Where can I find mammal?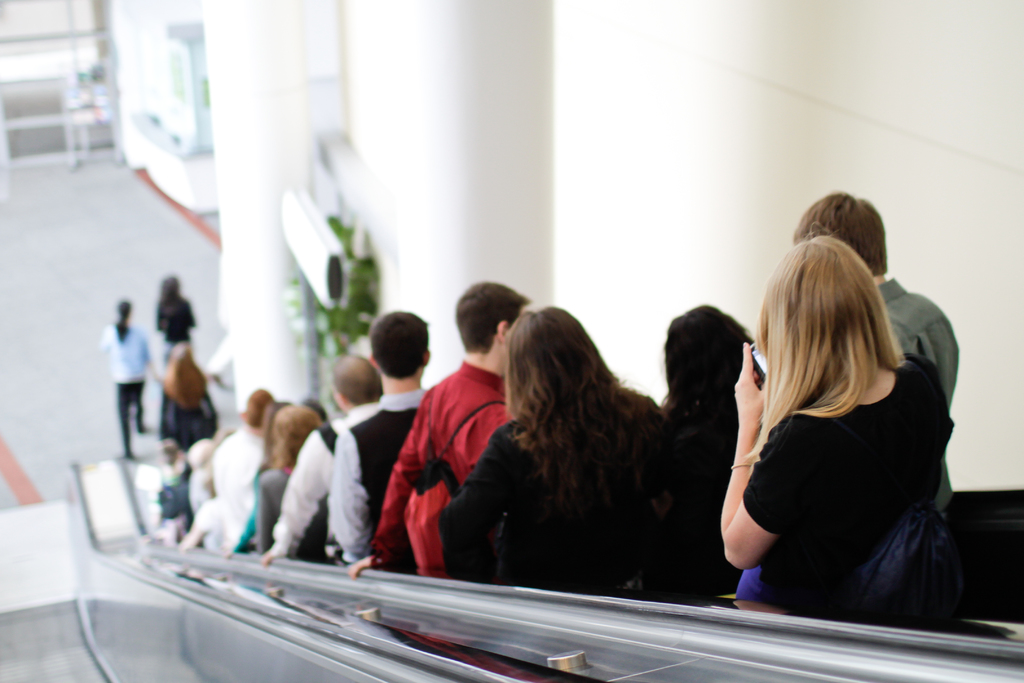
You can find it at region(719, 226, 955, 605).
